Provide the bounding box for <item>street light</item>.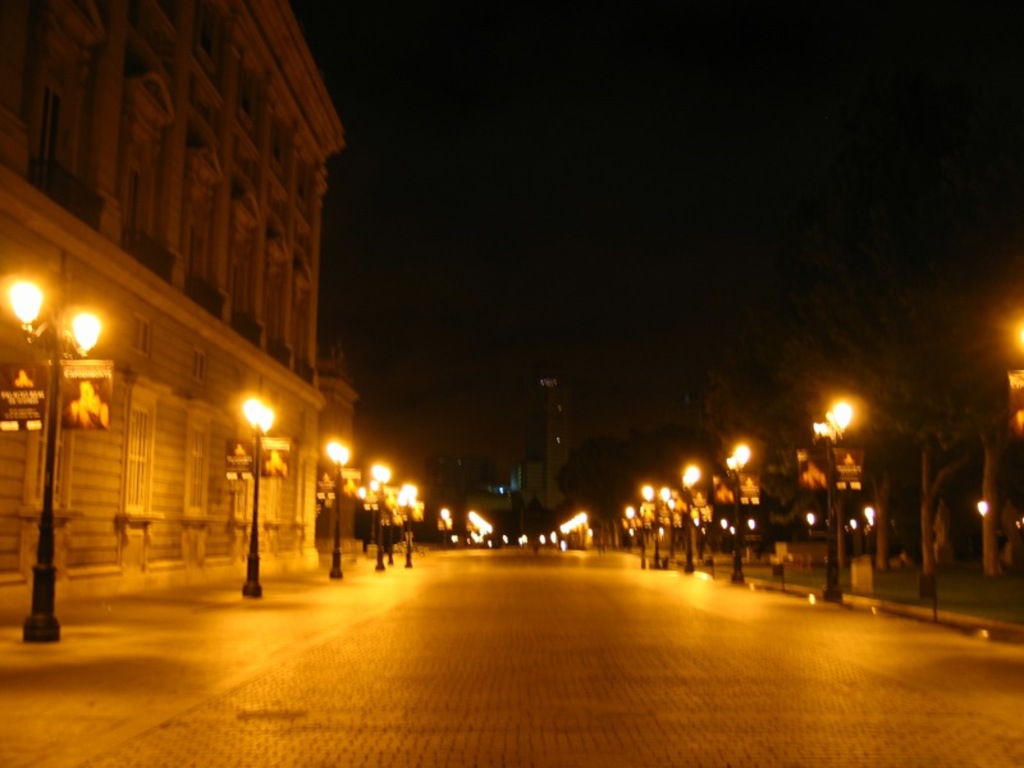
[399,476,416,564].
